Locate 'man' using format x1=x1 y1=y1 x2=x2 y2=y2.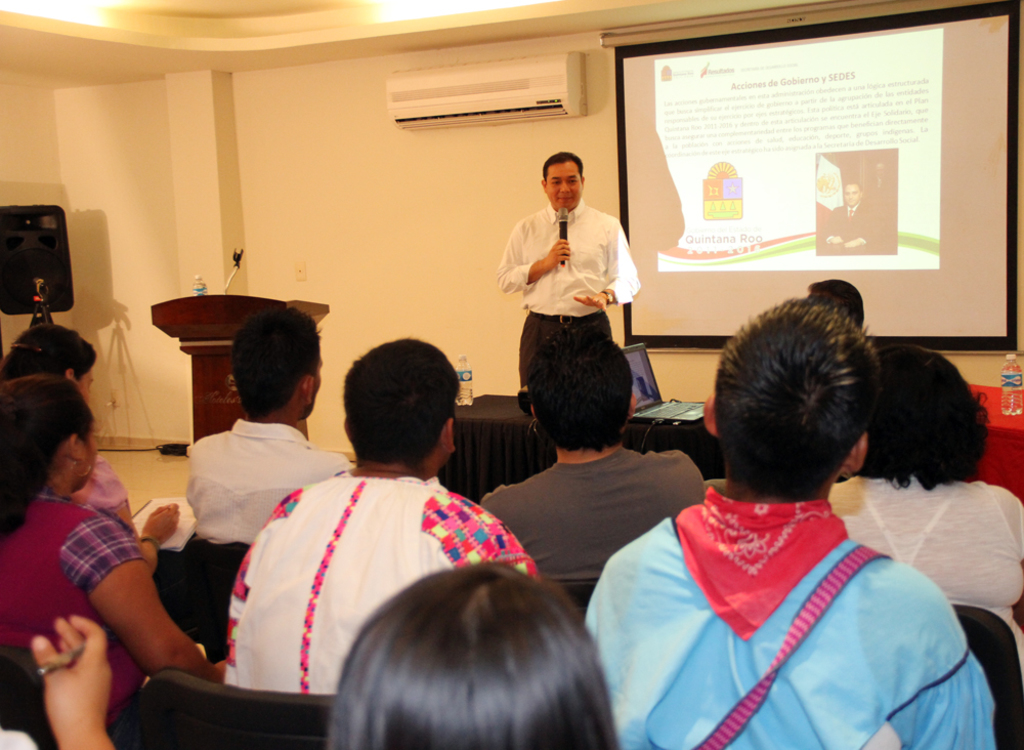
x1=497 y1=150 x2=642 y2=395.
